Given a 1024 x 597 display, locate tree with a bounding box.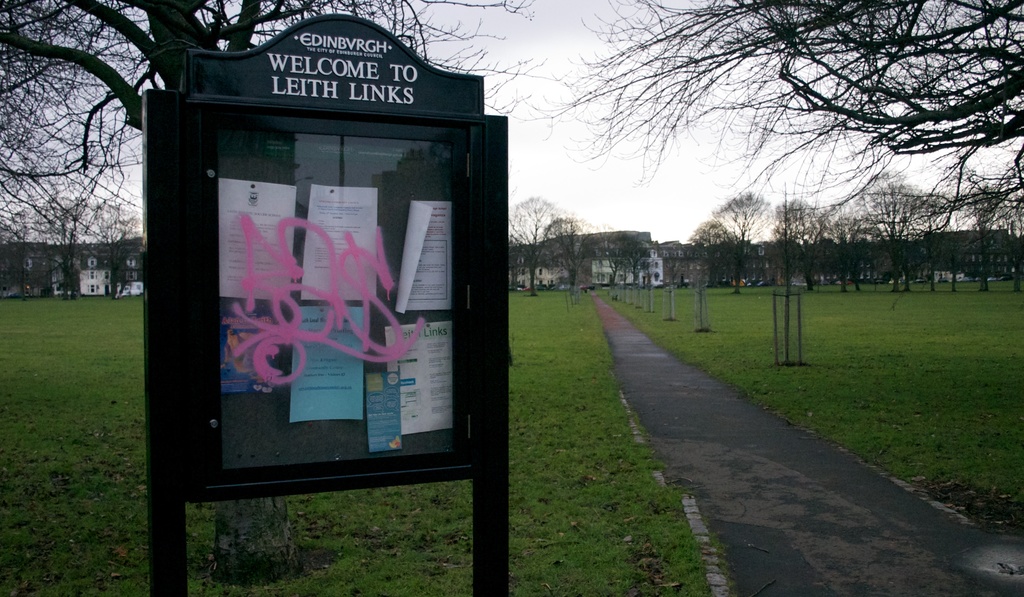
Located: box(601, 222, 670, 281).
